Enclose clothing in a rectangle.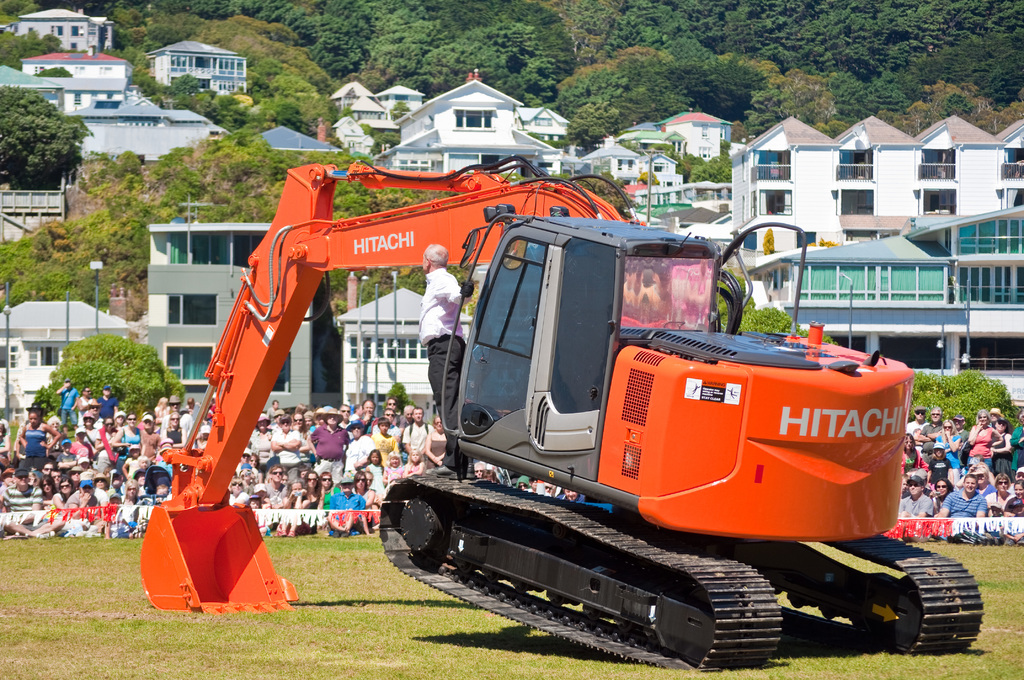
{"x1": 247, "y1": 426, "x2": 281, "y2": 468}.
